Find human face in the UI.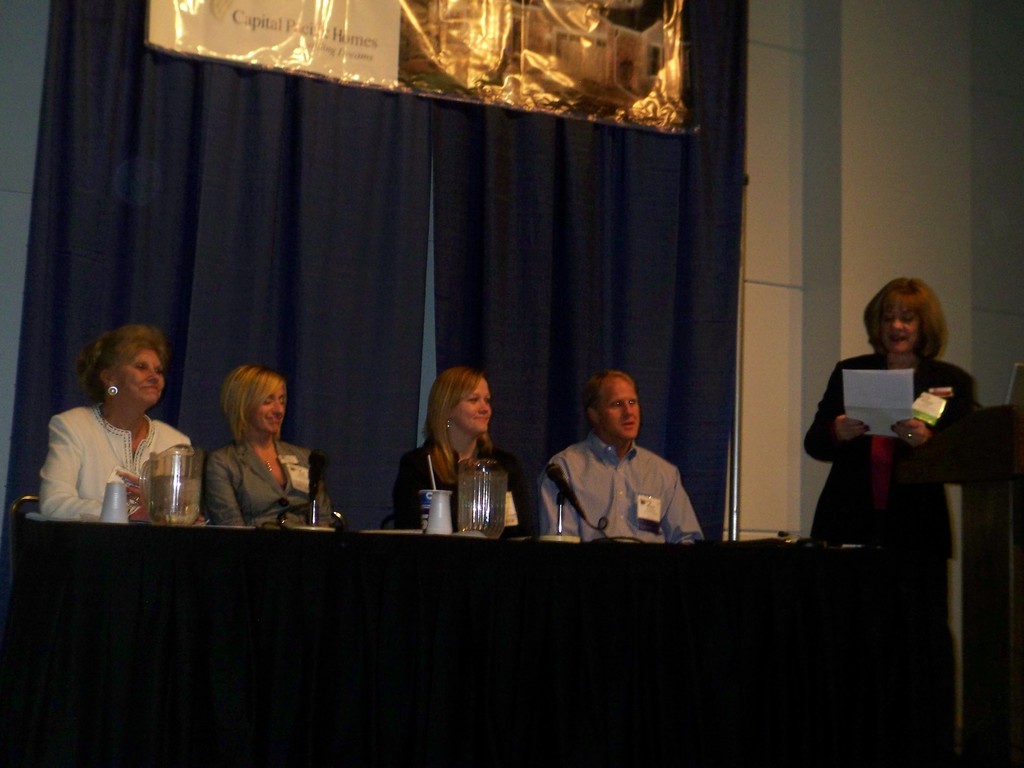
UI element at region(457, 381, 489, 430).
